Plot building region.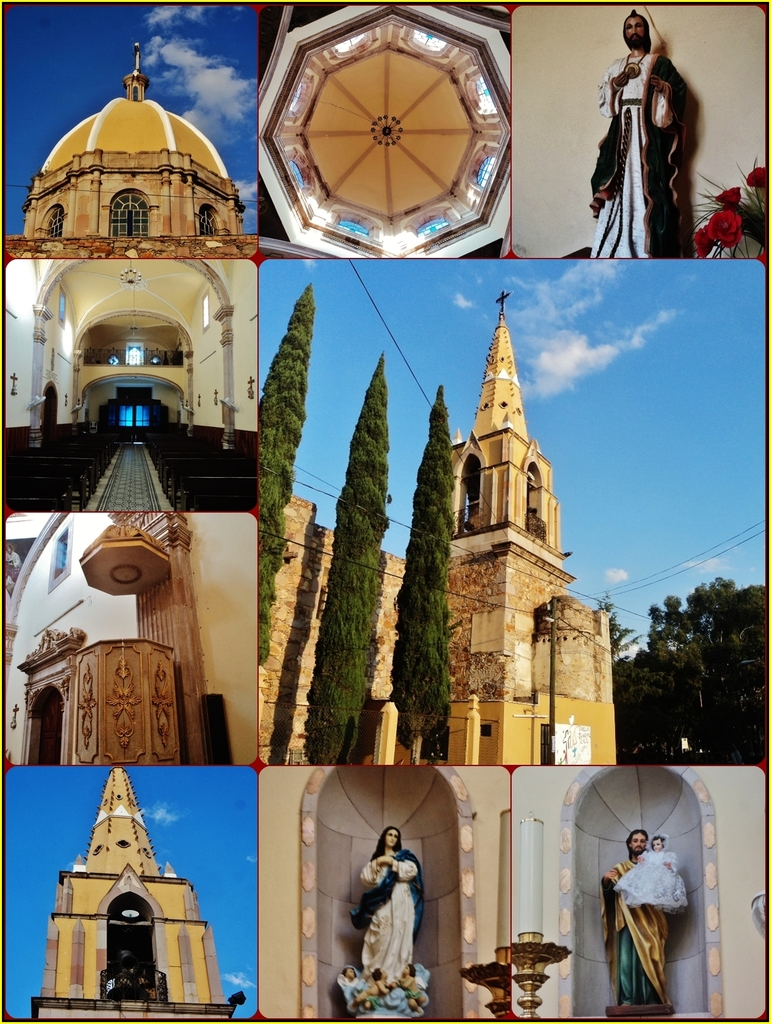
Plotted at BBox(24, 757, 236, 1020).
